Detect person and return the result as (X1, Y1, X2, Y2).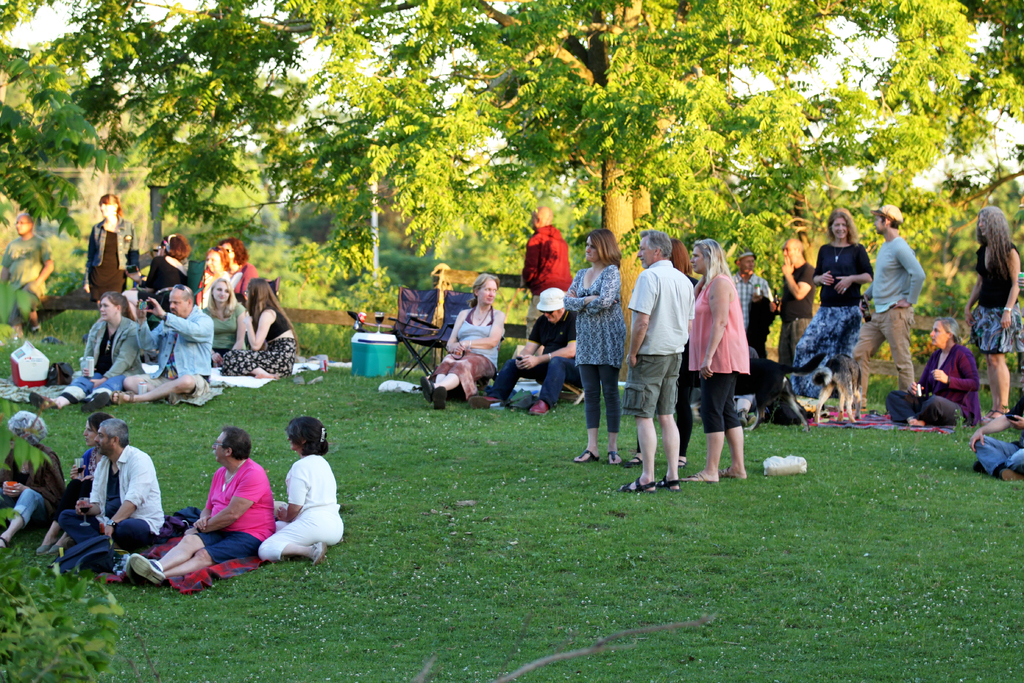
(192, 273, 250, 363).
